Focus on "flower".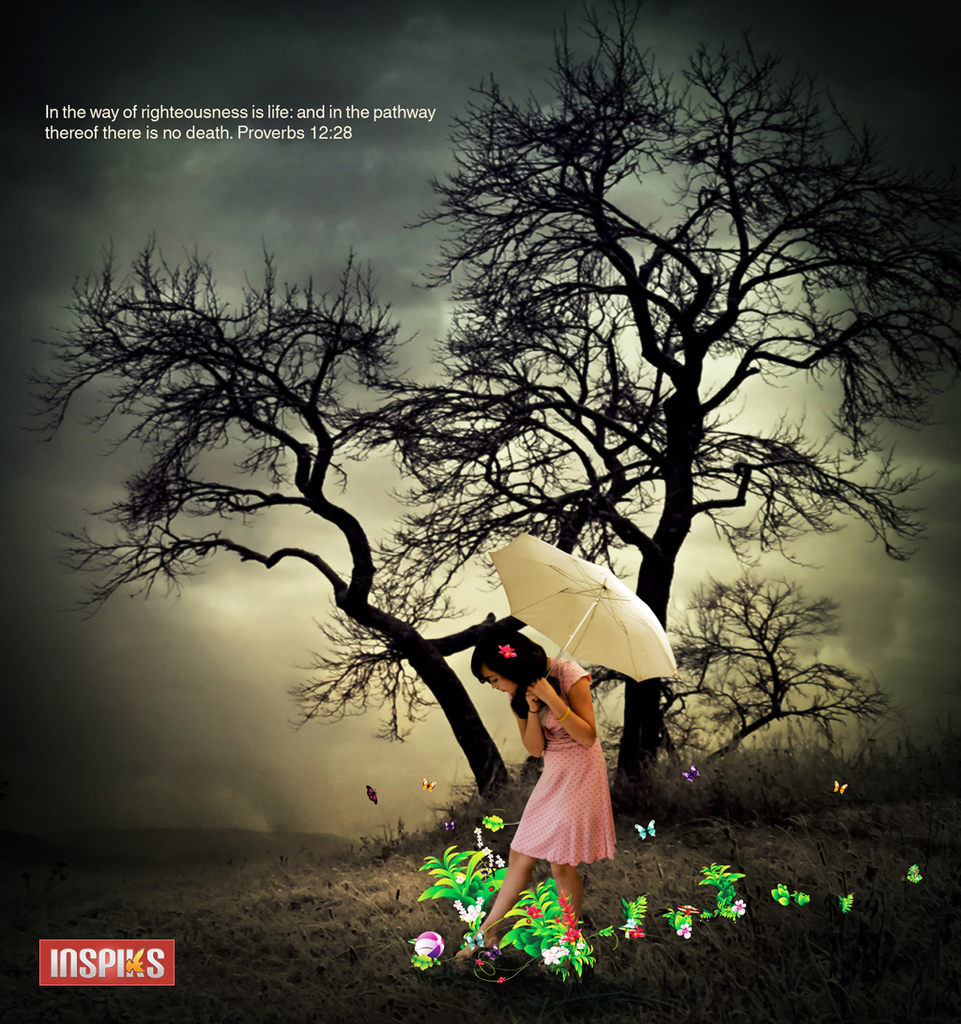
Focused at Rect(726, 897, 749, 915).
